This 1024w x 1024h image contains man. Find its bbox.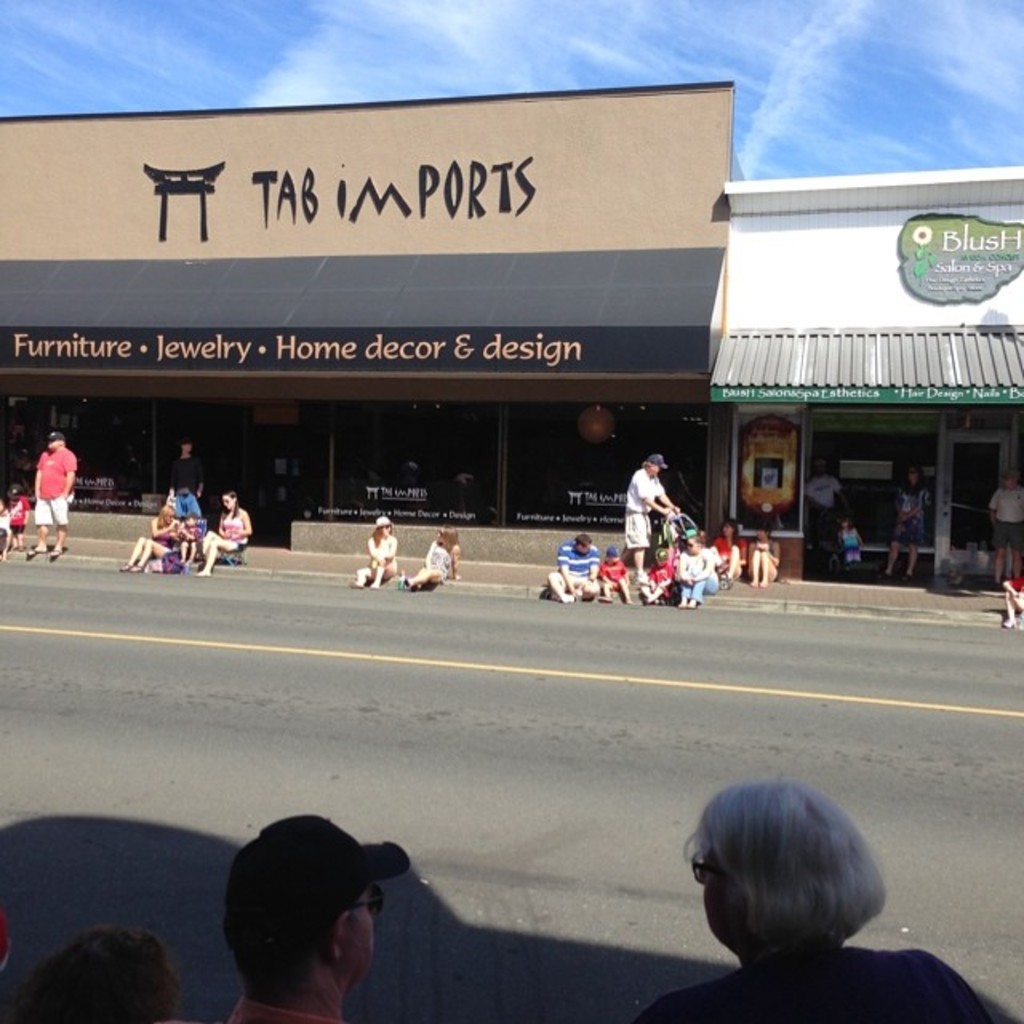
(left=616, top=450, right=680, bottom=606).
